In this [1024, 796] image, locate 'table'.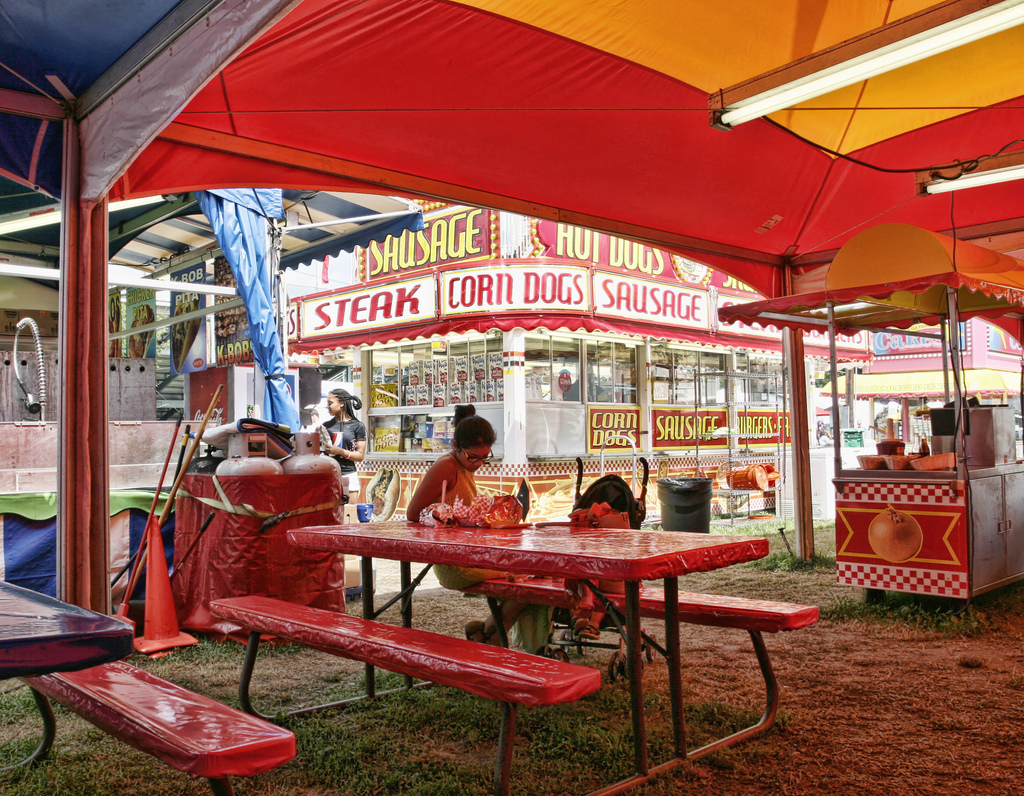
Bounding box: box(1, 580, 134, 773).
